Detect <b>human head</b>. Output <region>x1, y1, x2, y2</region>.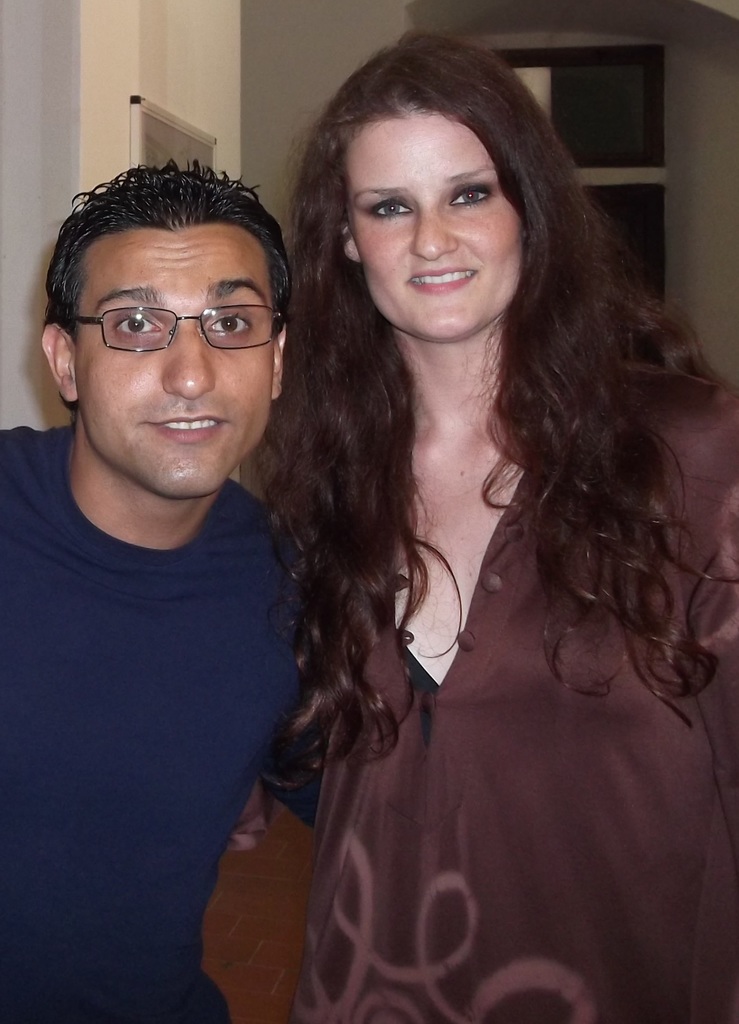
<region>307, 39, 584, 322</region>.
